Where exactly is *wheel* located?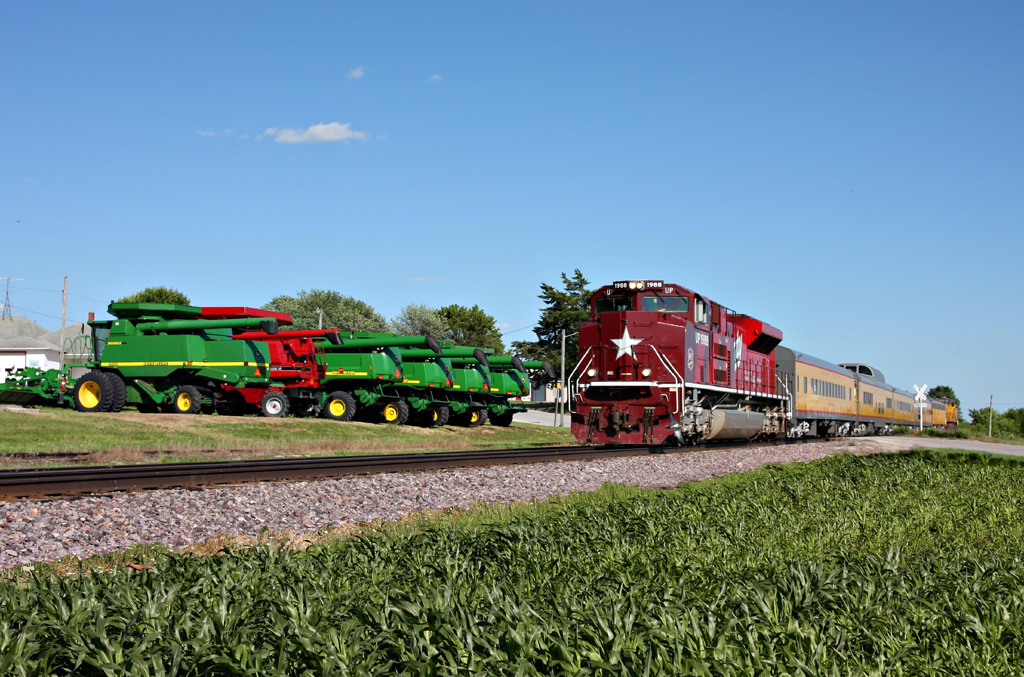
Its bounding box is left=259, top=392, right=290, bottom=421.
